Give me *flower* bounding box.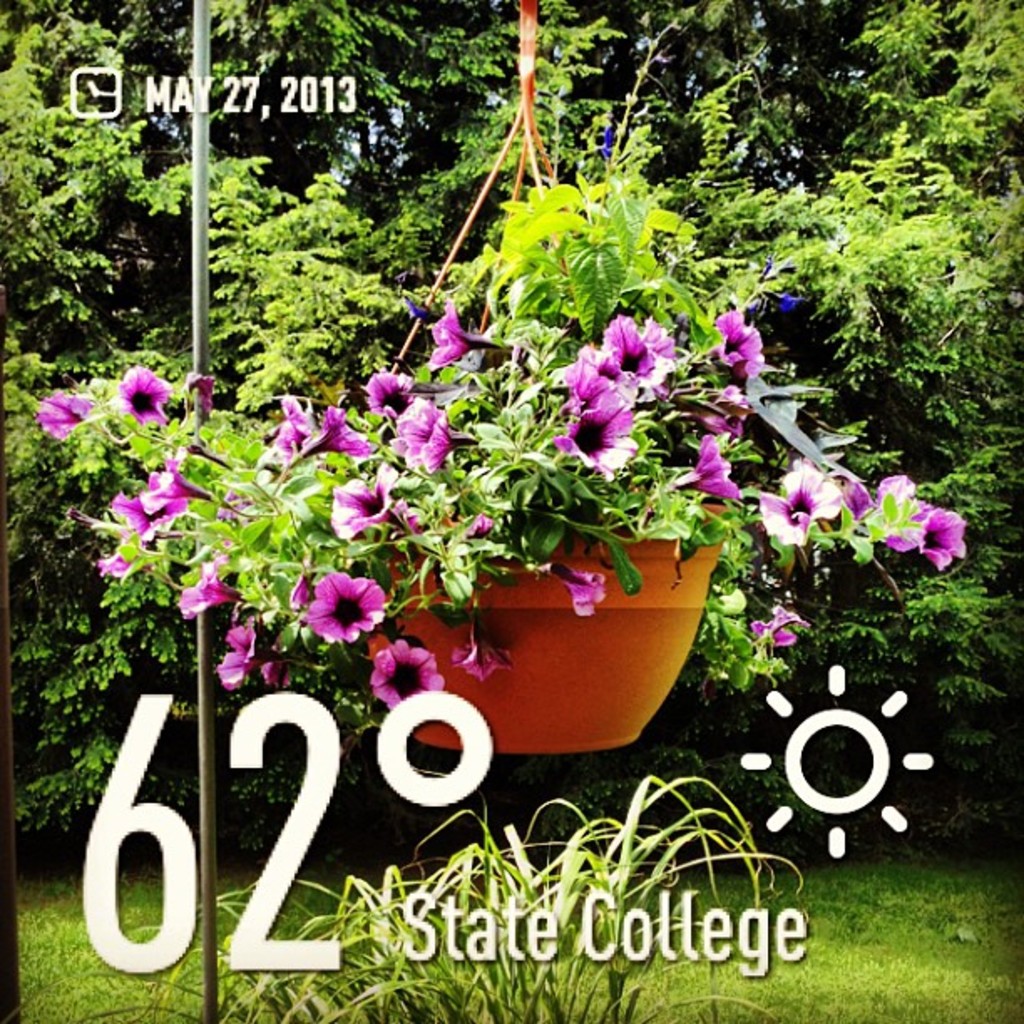
<bbox>107, 365, 166, 423</bbox>.
